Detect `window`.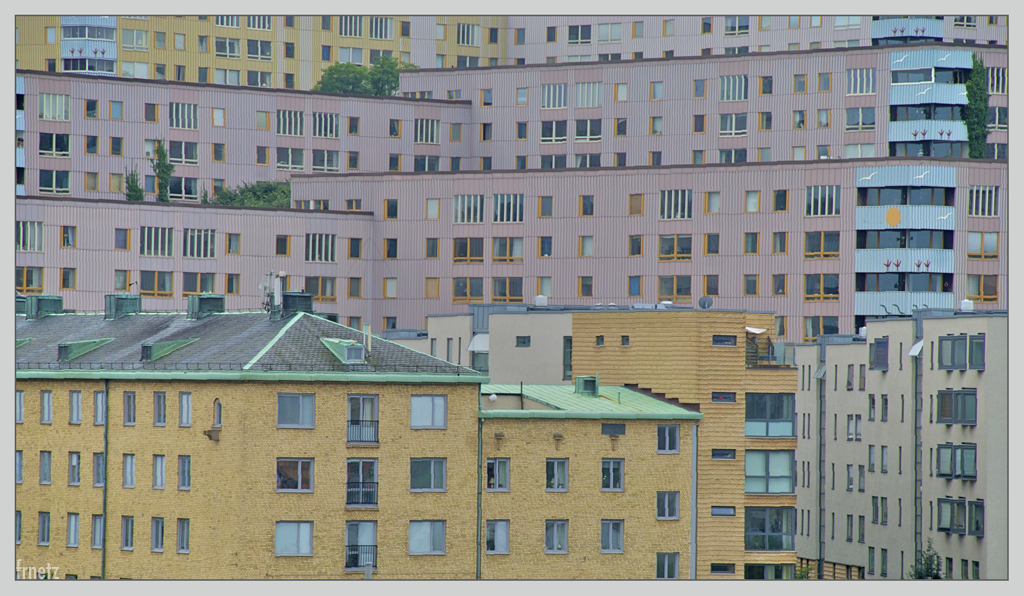
Detected at [x1=485, y1=457, x2=510, y2=492].
